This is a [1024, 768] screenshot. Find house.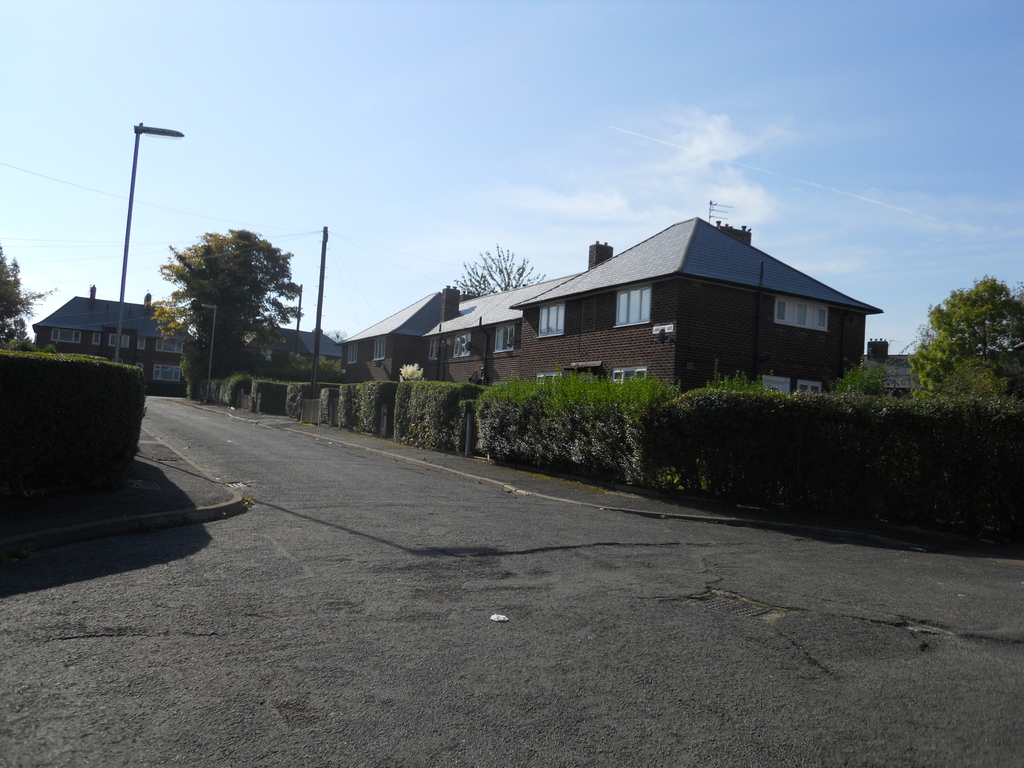
Bounding box: detection(334, 289, 476, 381).
